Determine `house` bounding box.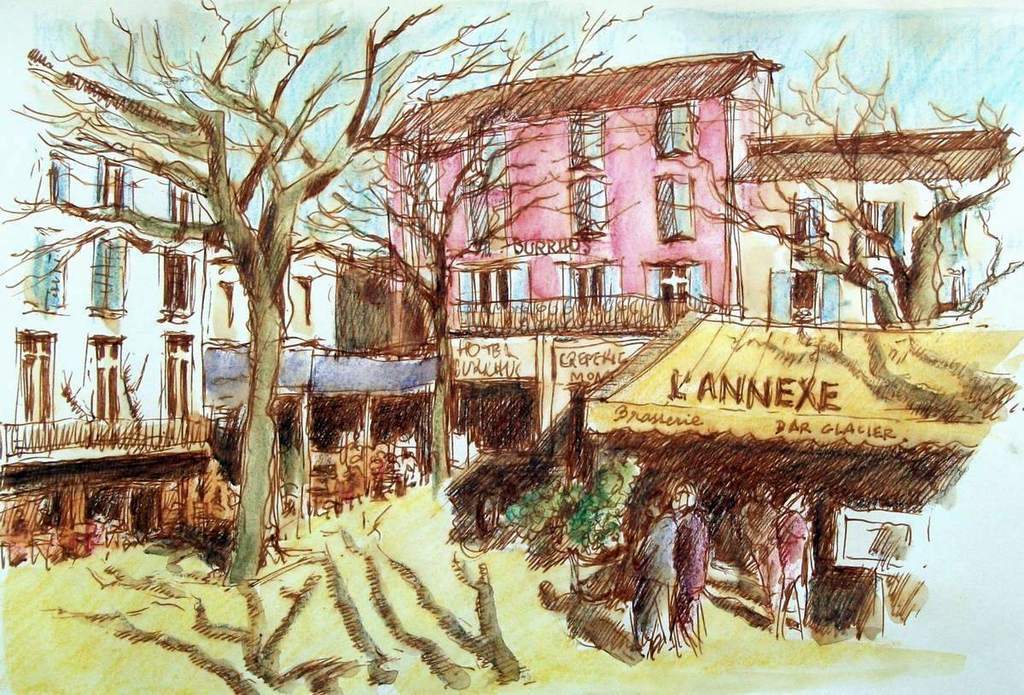
Determined: 201, 248, 340, 353.
